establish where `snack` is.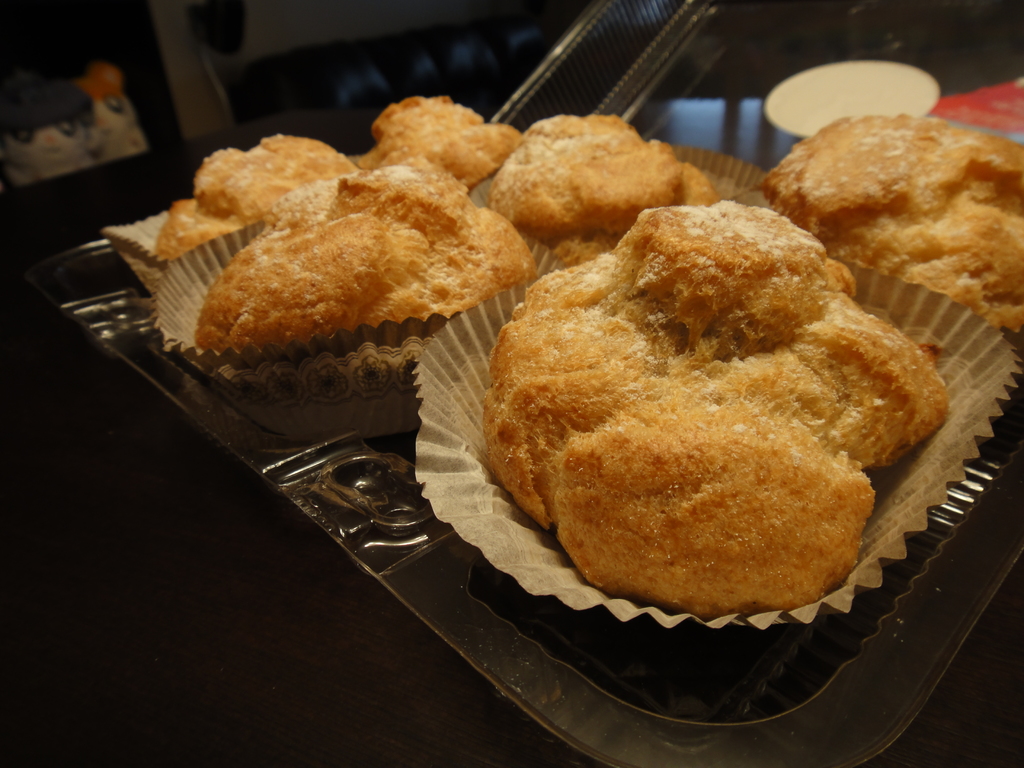
Established at x1=195 y1=156 x2=542 y2=353.
